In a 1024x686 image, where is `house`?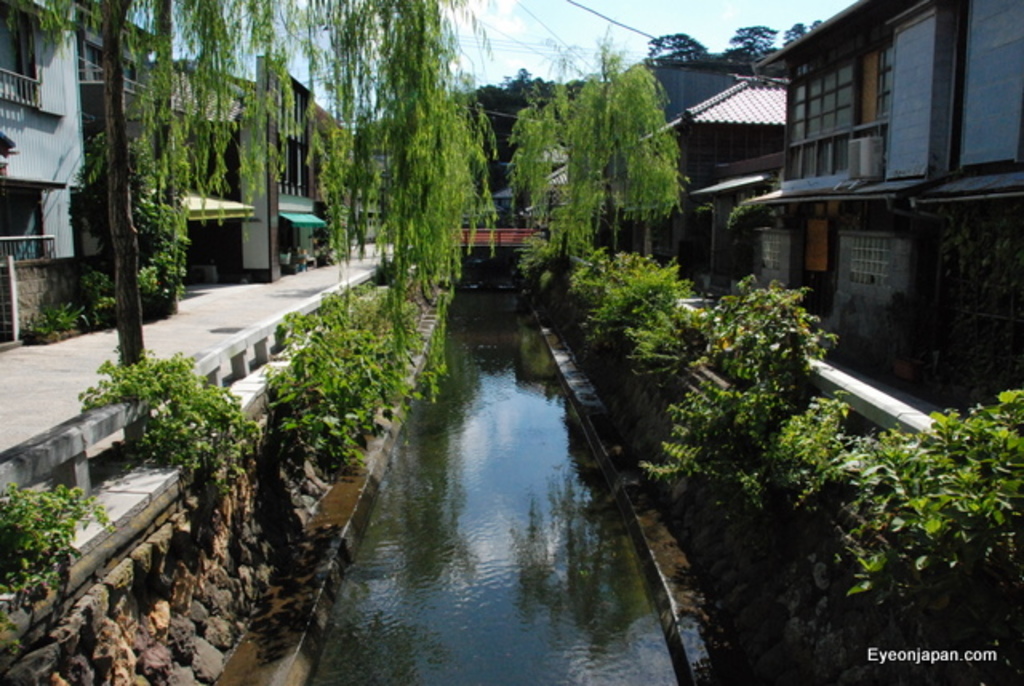
(619,53,784,288).
